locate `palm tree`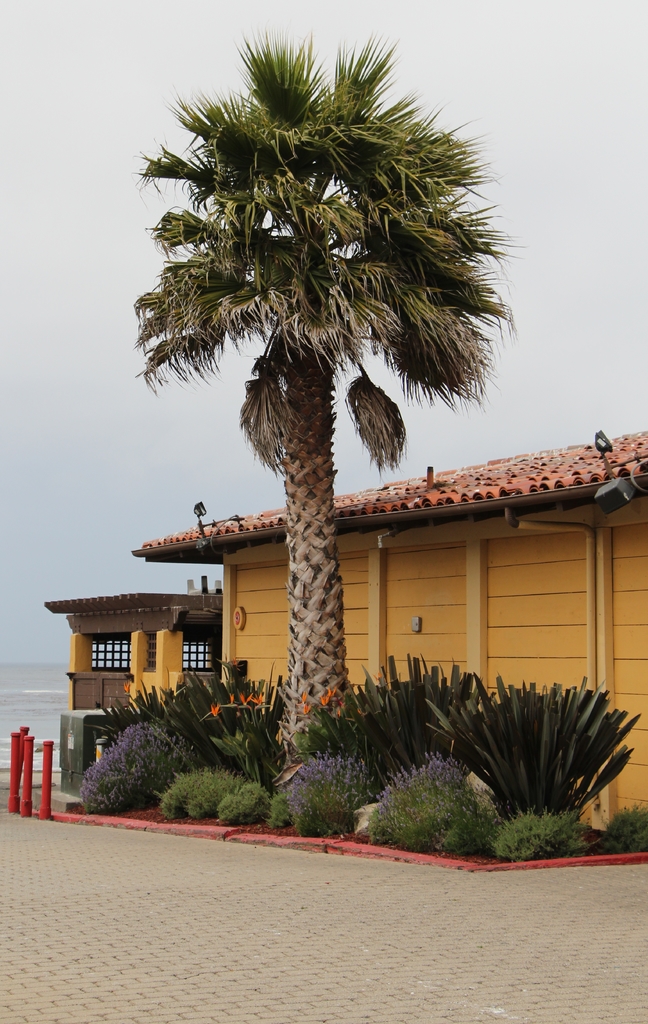
select_region(134, 33, 520, 812)
